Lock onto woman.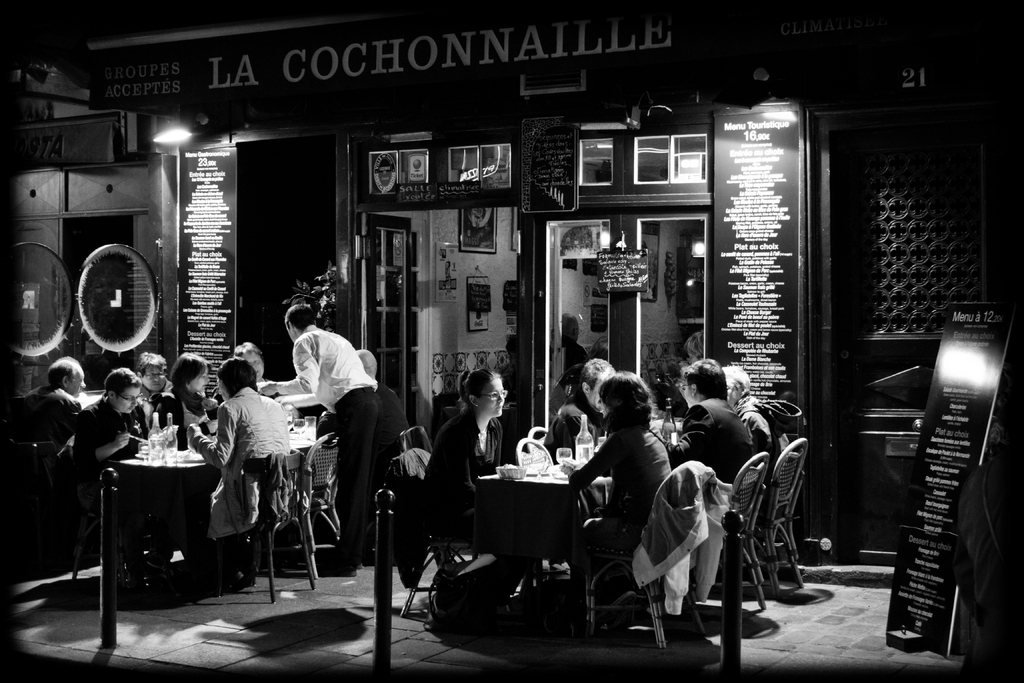
Locked: x1=156 y1=353 x2=224 y2=452.
